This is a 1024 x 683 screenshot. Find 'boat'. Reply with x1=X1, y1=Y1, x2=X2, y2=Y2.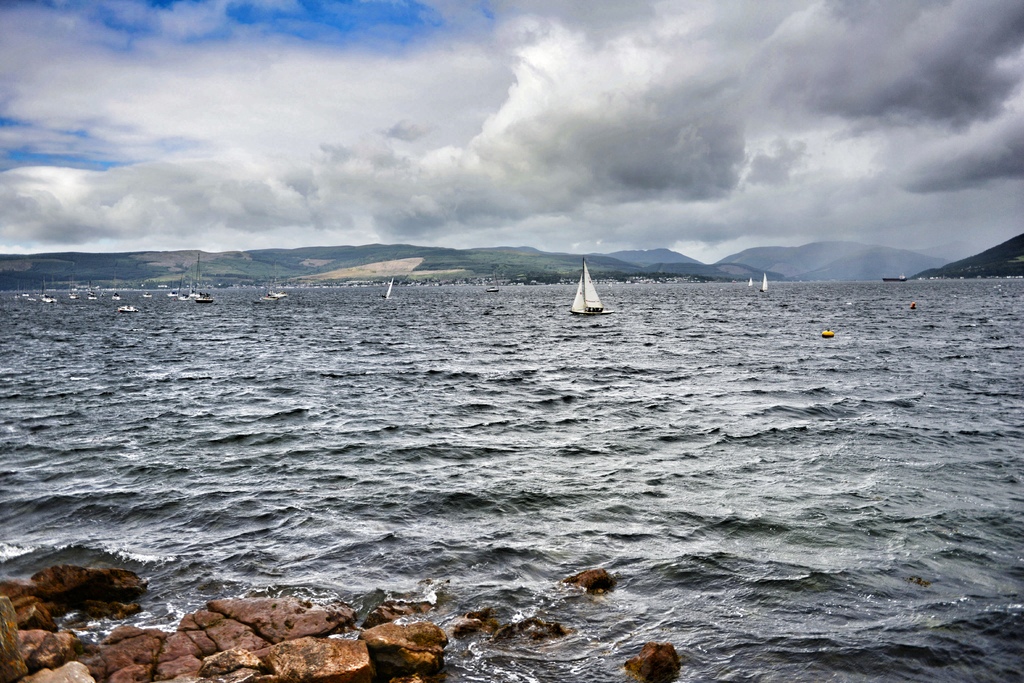
x1=68, y1=293, x2=75, y2=298.
